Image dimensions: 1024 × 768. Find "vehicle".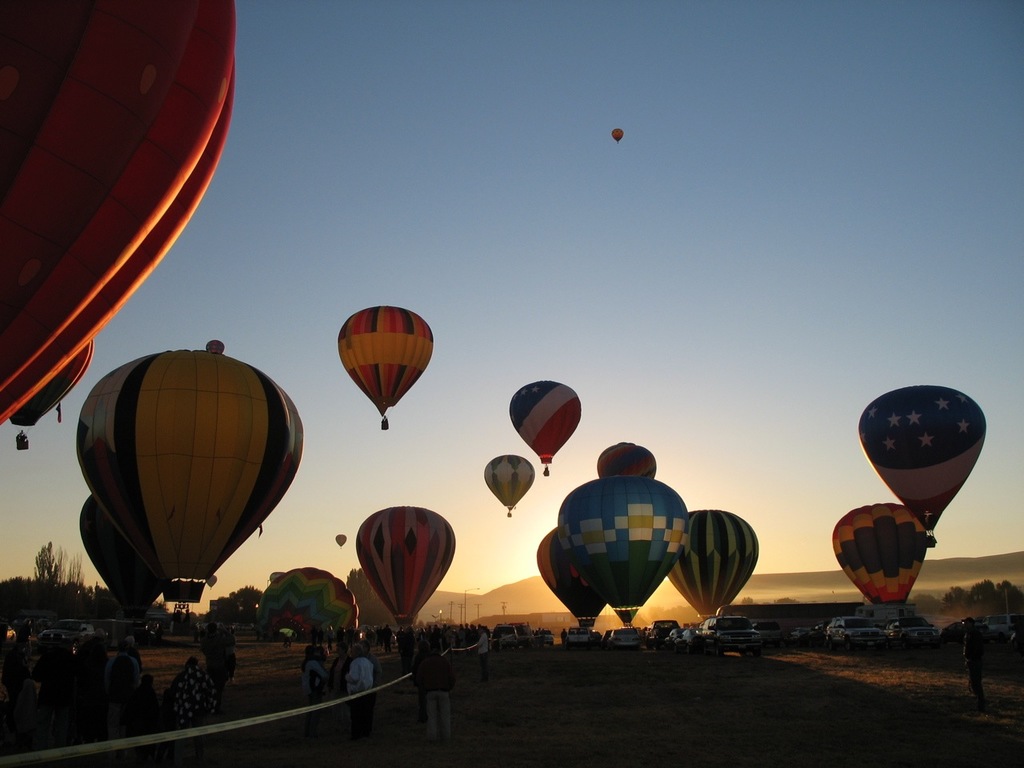
detection(887, 613, 941, 653).
